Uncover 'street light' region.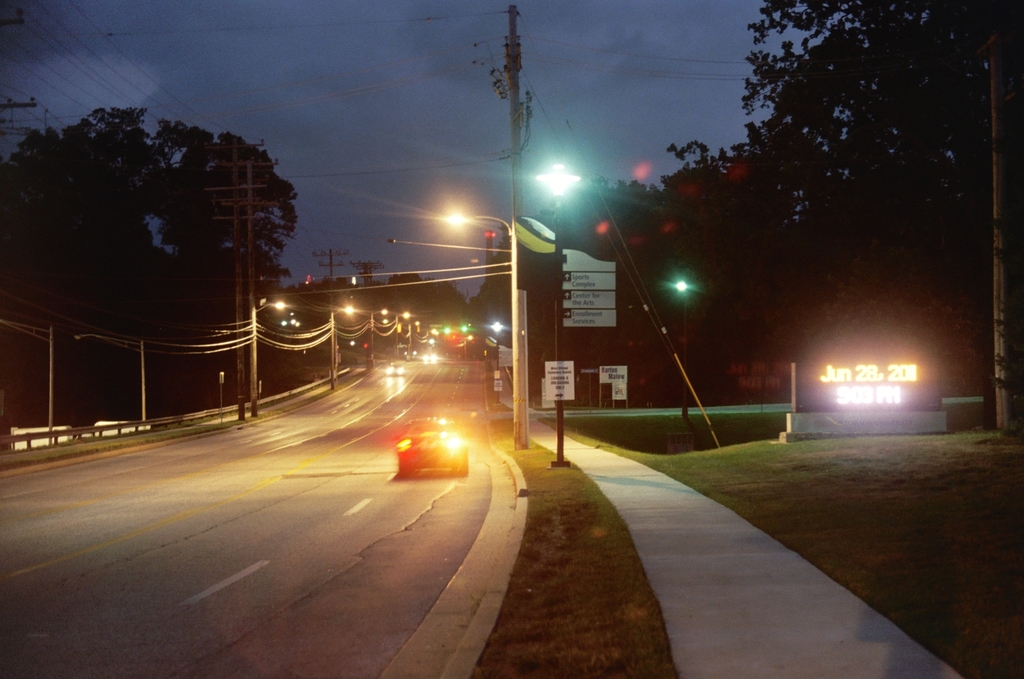
Uncovered: rect(491, 318, 499, 399).
